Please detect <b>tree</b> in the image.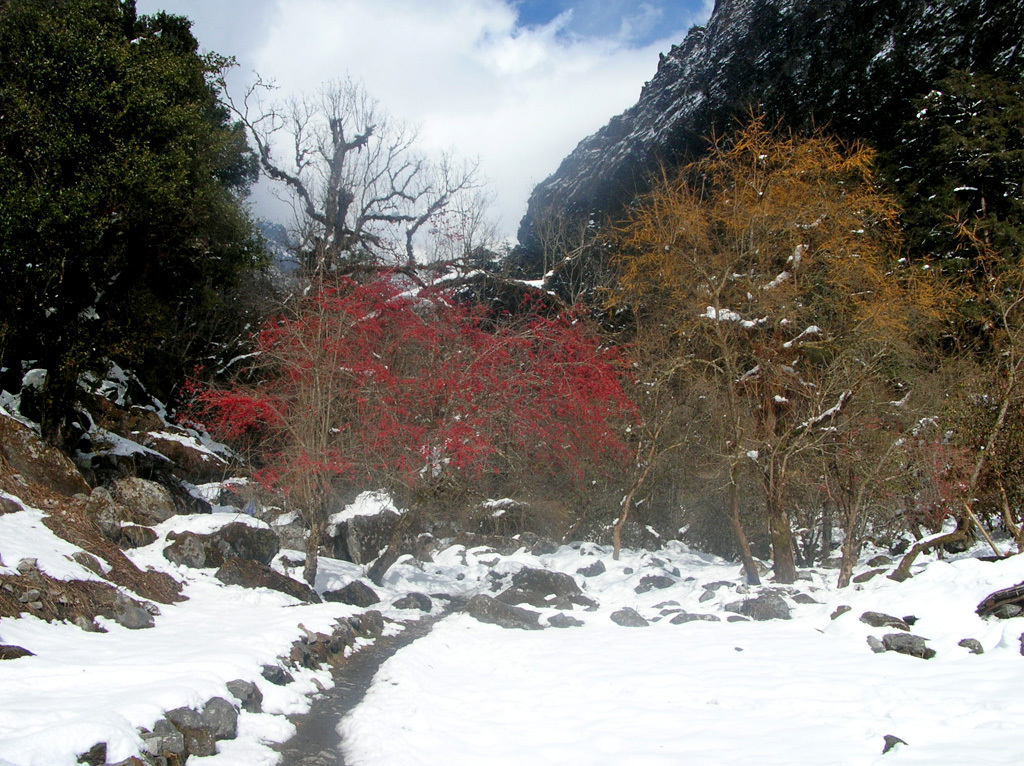
950/204/1023/548.
